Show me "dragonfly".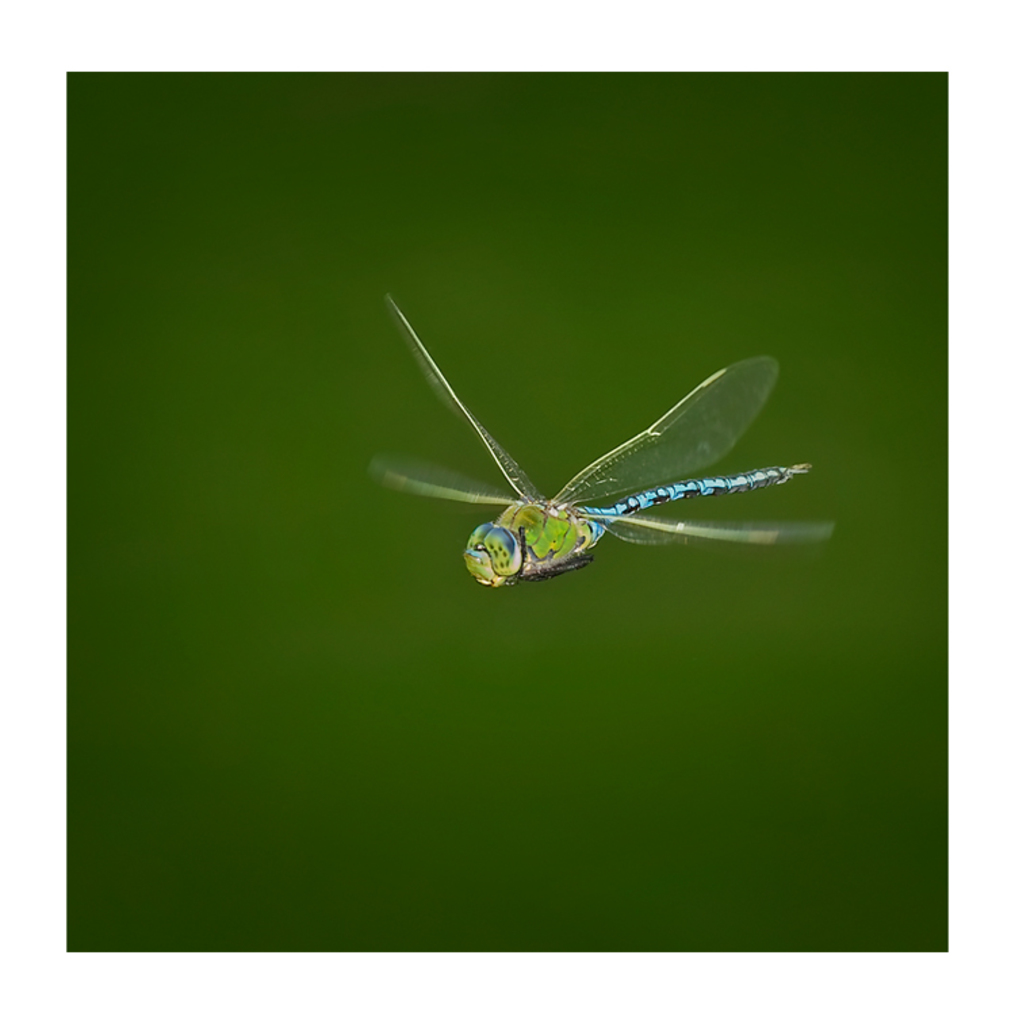
"dragonfly" is here: pyautogui.locateOnScreen(369, 296, 836, 588).
